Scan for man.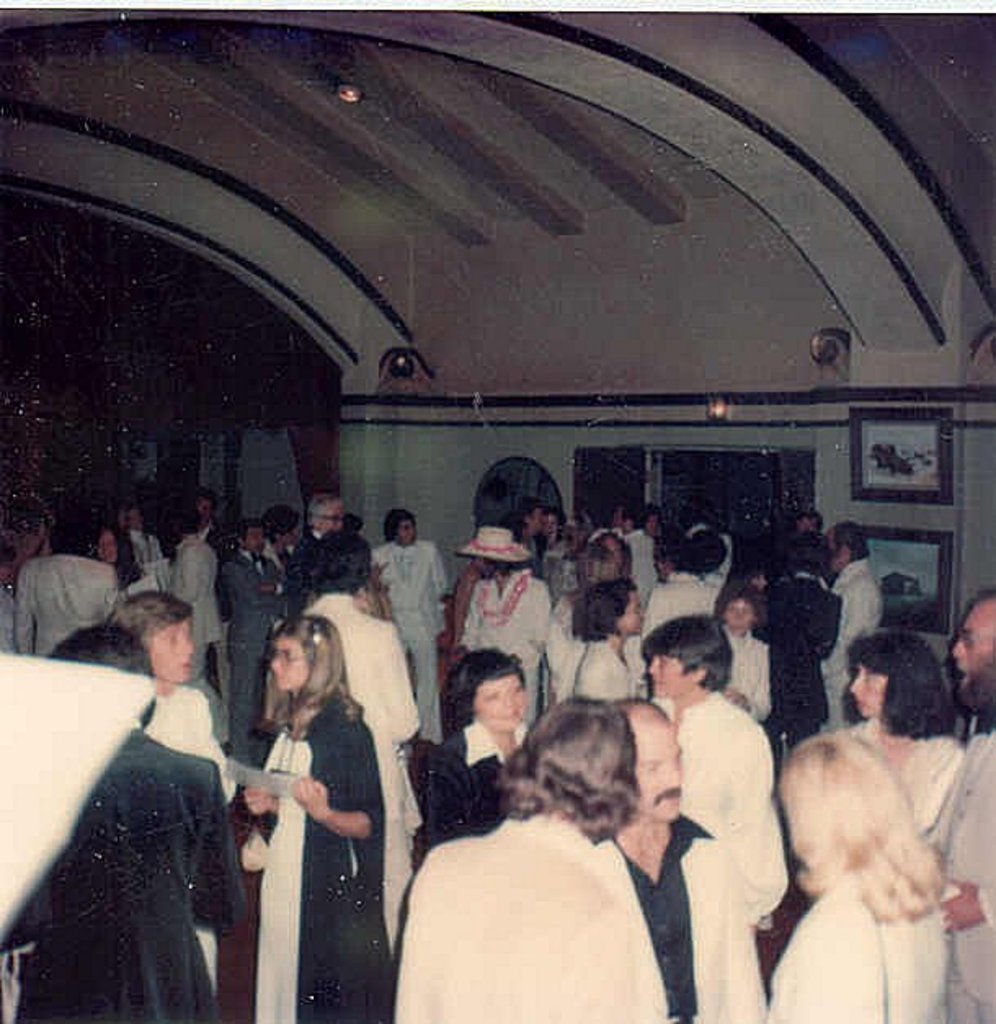
Scan result: {"left": 637, "top": 616, "right": 805, "bottom": 939}.
